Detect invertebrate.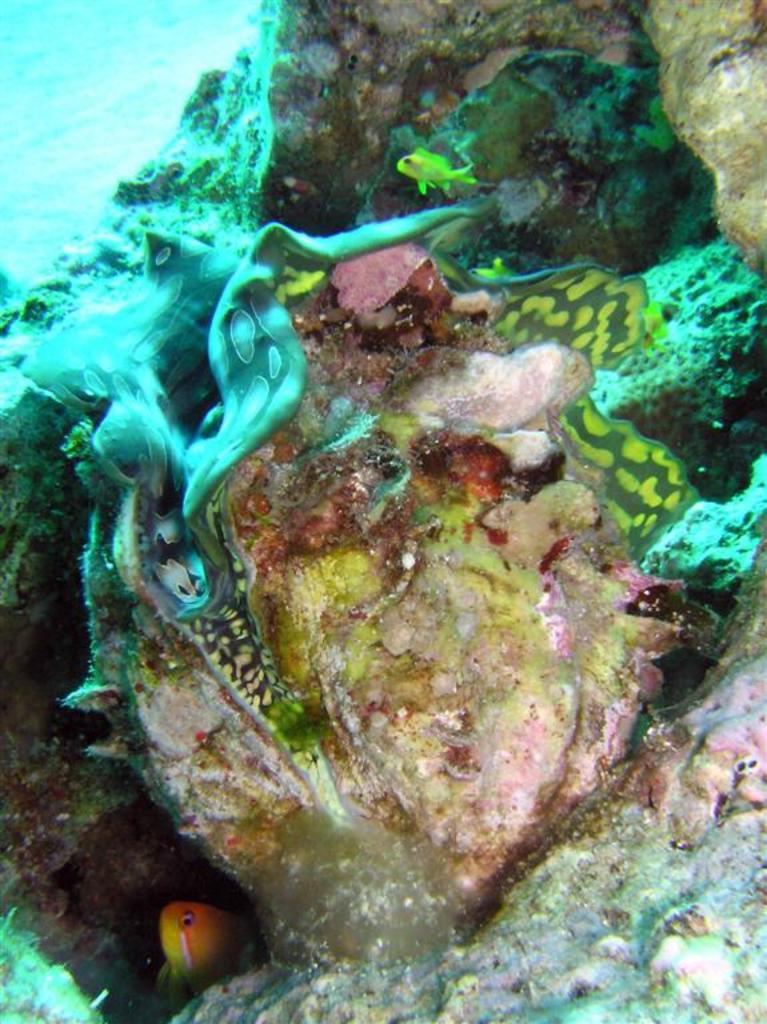
Detected at x1=552, y1=388, x2=704, y2=568.
